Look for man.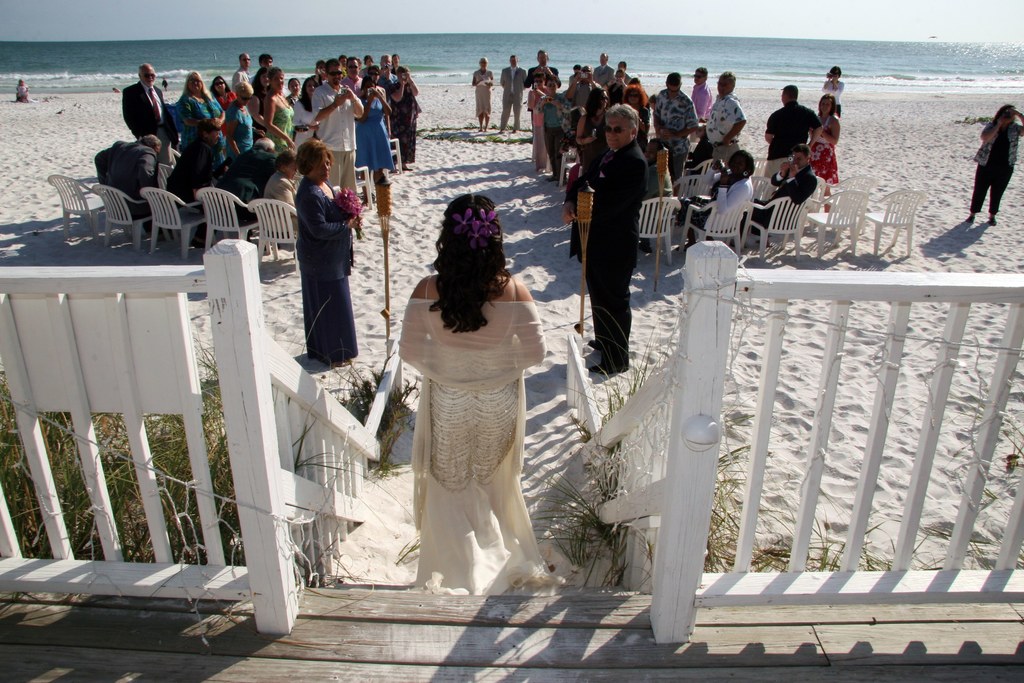
Found: box(526, 48, 561, 120).
